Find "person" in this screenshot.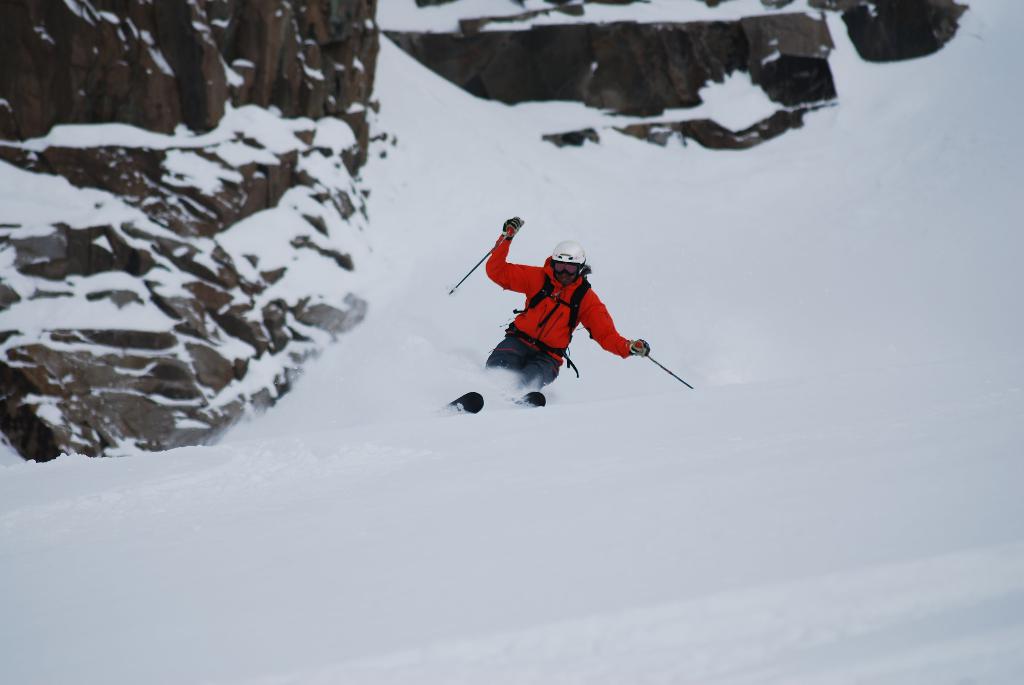
The bounding box for "person" is (444,215,651,415).
